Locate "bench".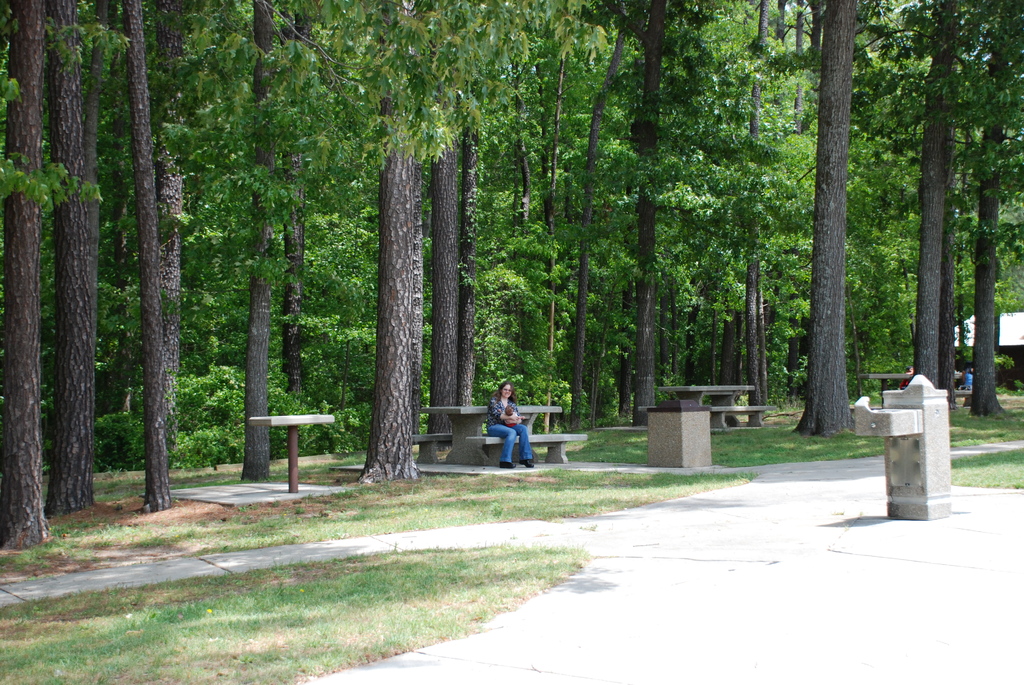
Bounding box: <region>465, 435, 584, 466</region>.
